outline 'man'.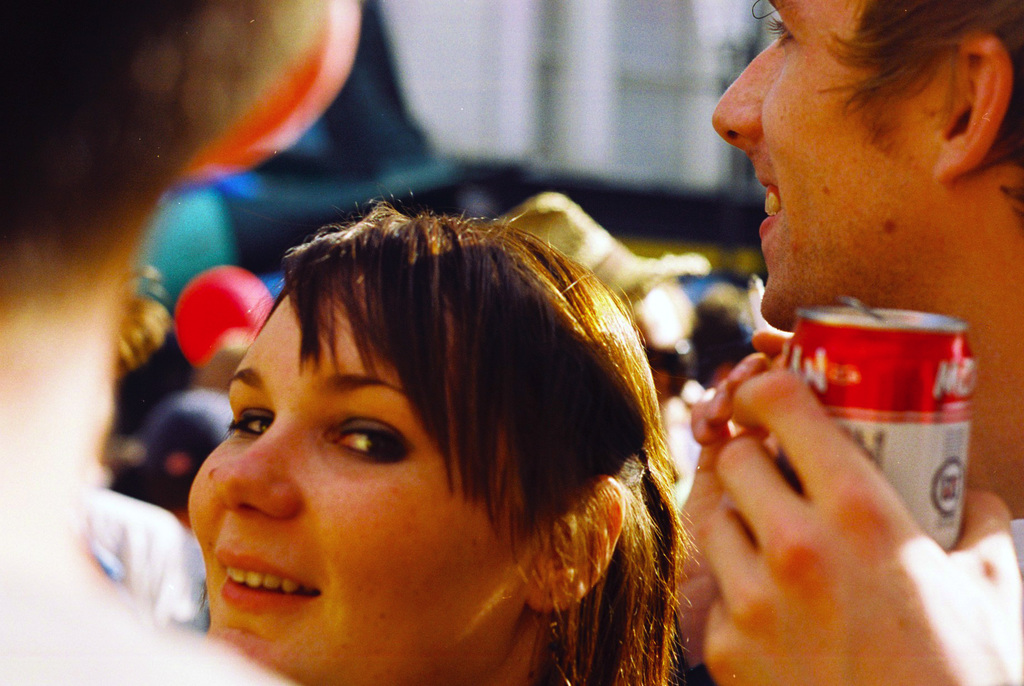
Outline: 675/0/1023/685.
